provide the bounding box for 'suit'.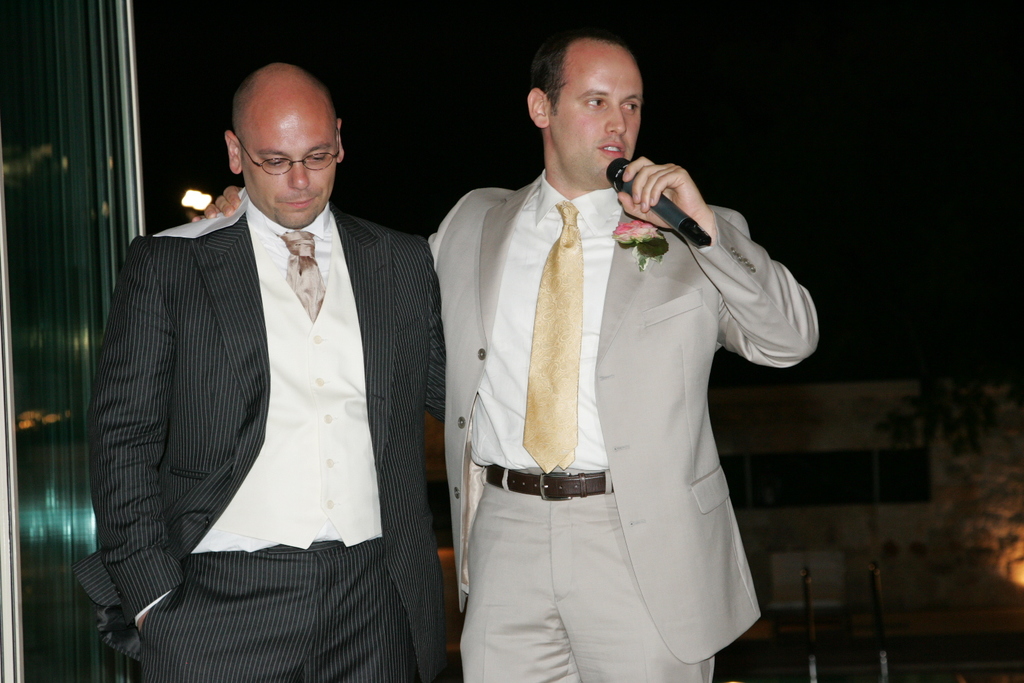
[x1=83, y1=94, x2=445, y2=674].
